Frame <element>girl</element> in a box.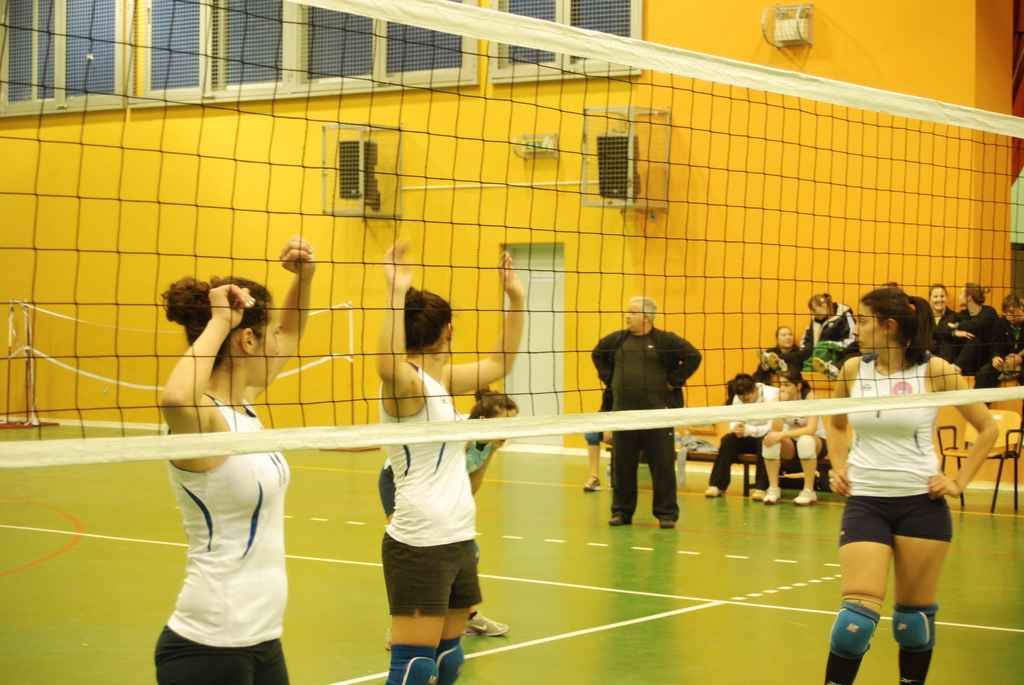
376:235:527:684.
